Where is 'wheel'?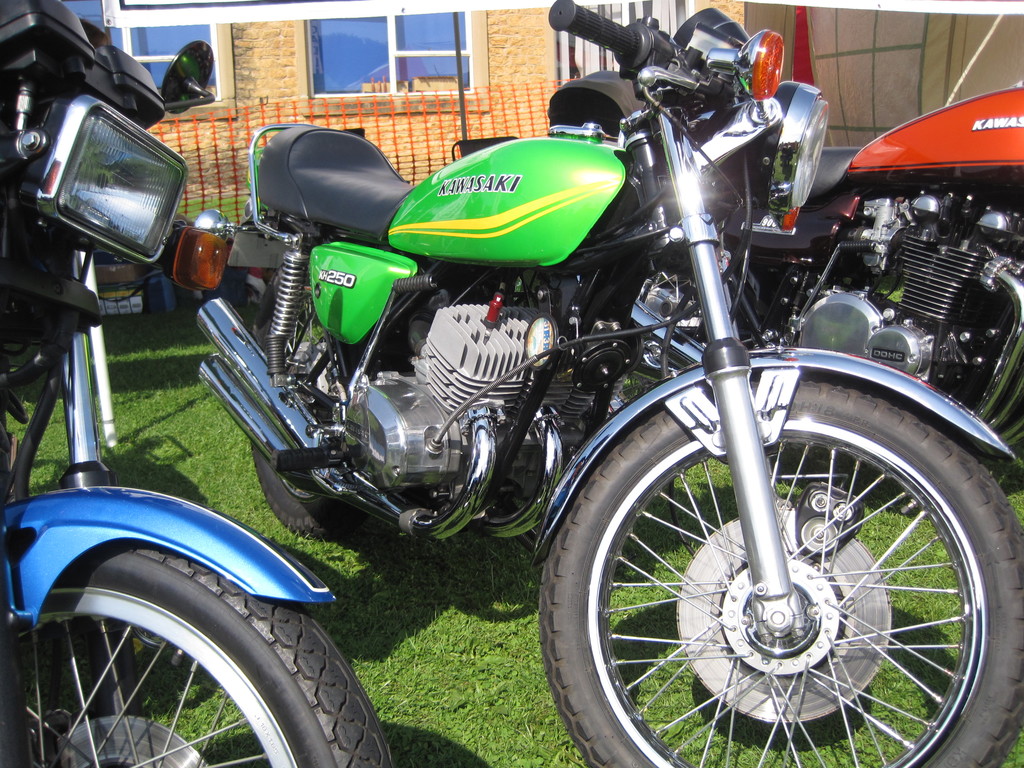
(251,266,361,536).
